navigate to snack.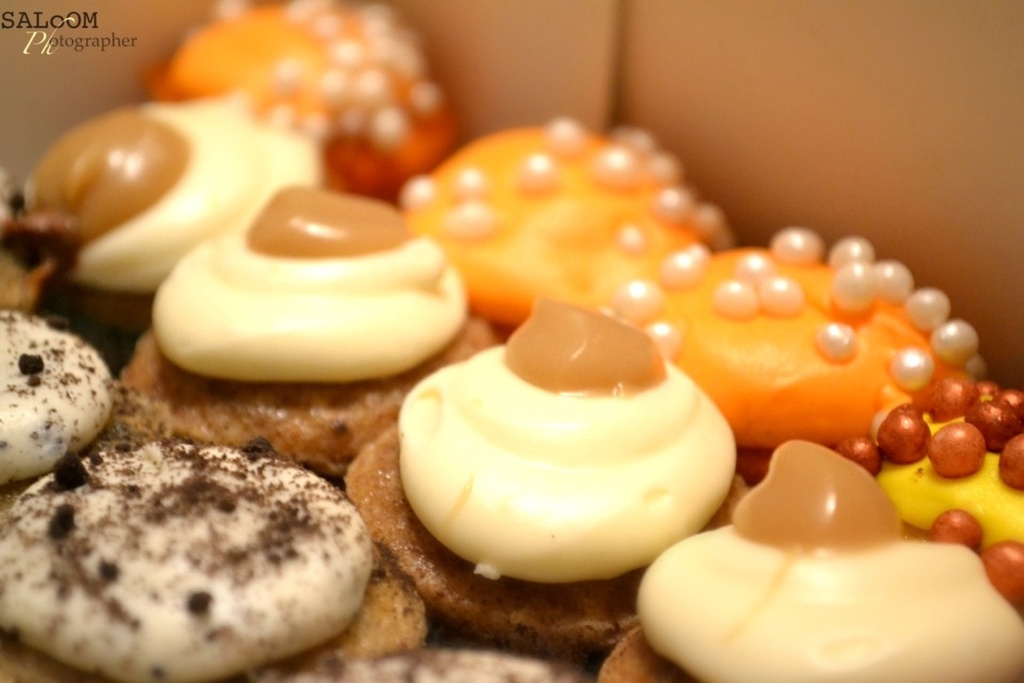
Navigation target: 826/373/1023/595.
